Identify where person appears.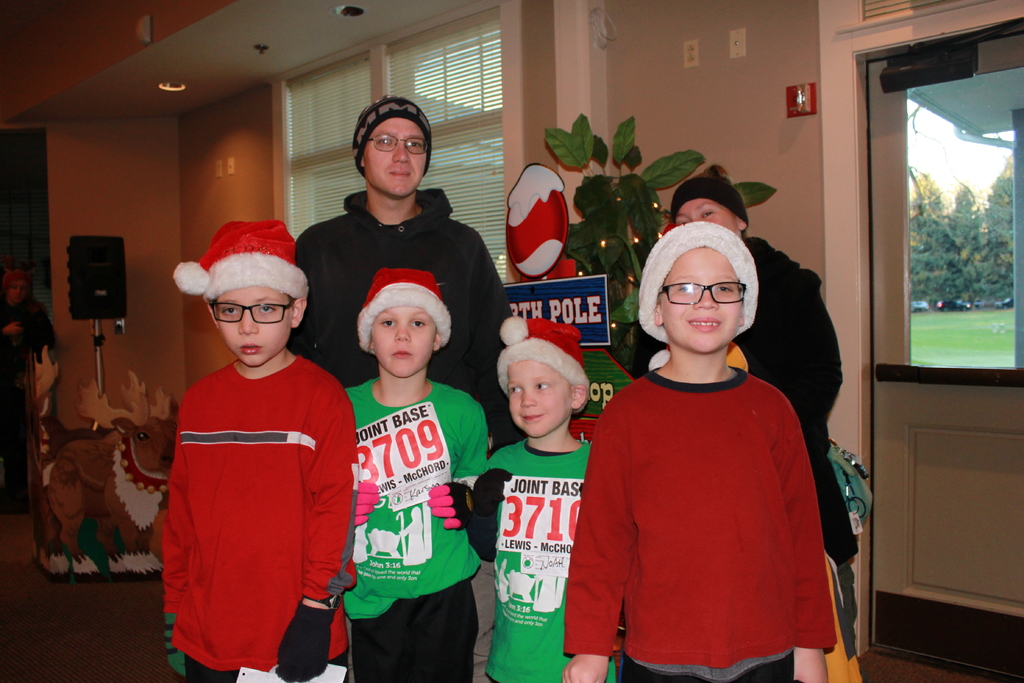
Appears at region(284, 94, 529, 682).
